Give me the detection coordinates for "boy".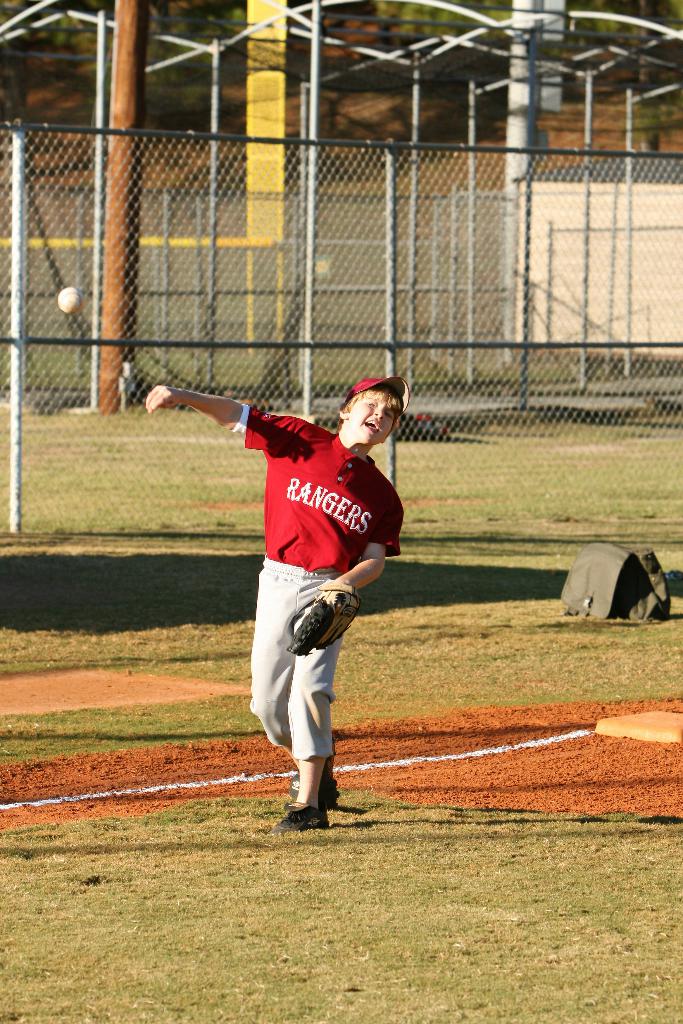
select_region(138, 355, 448, 781).
